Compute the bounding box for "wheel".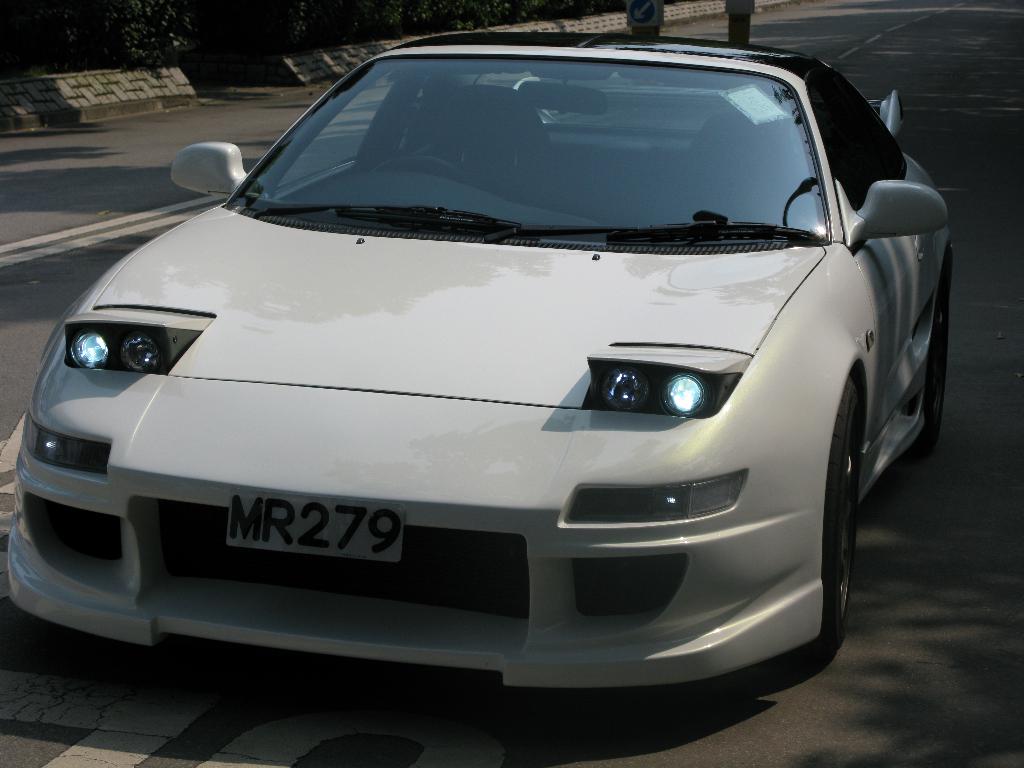
[x1=383, y1=142, x2=476, y2=196].
